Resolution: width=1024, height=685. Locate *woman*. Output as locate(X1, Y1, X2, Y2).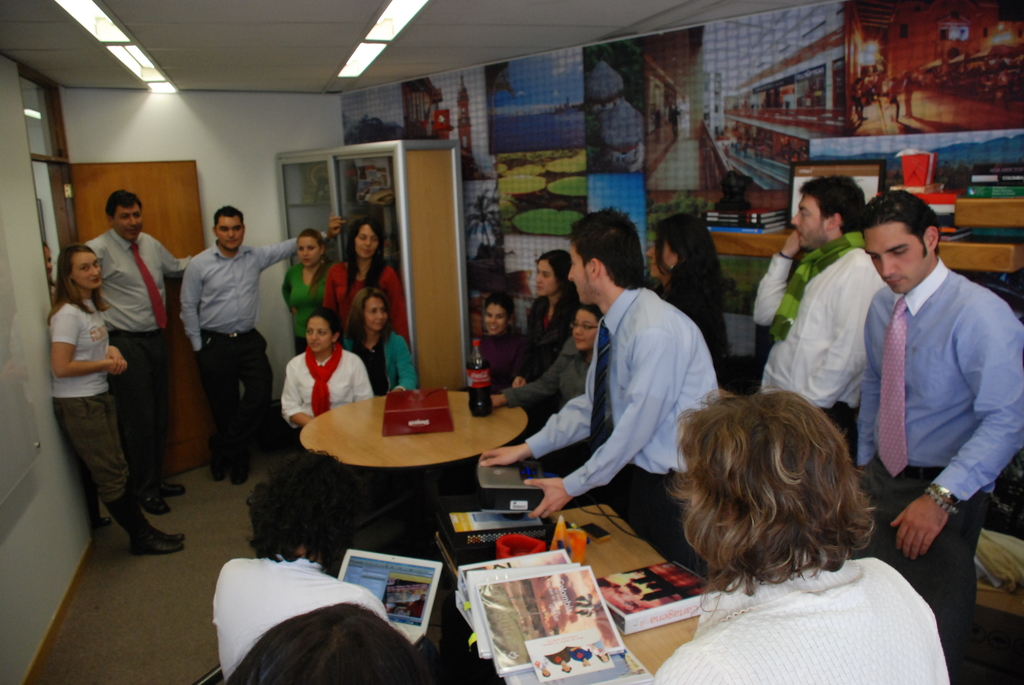
locate(43, 200, 172, 593).
